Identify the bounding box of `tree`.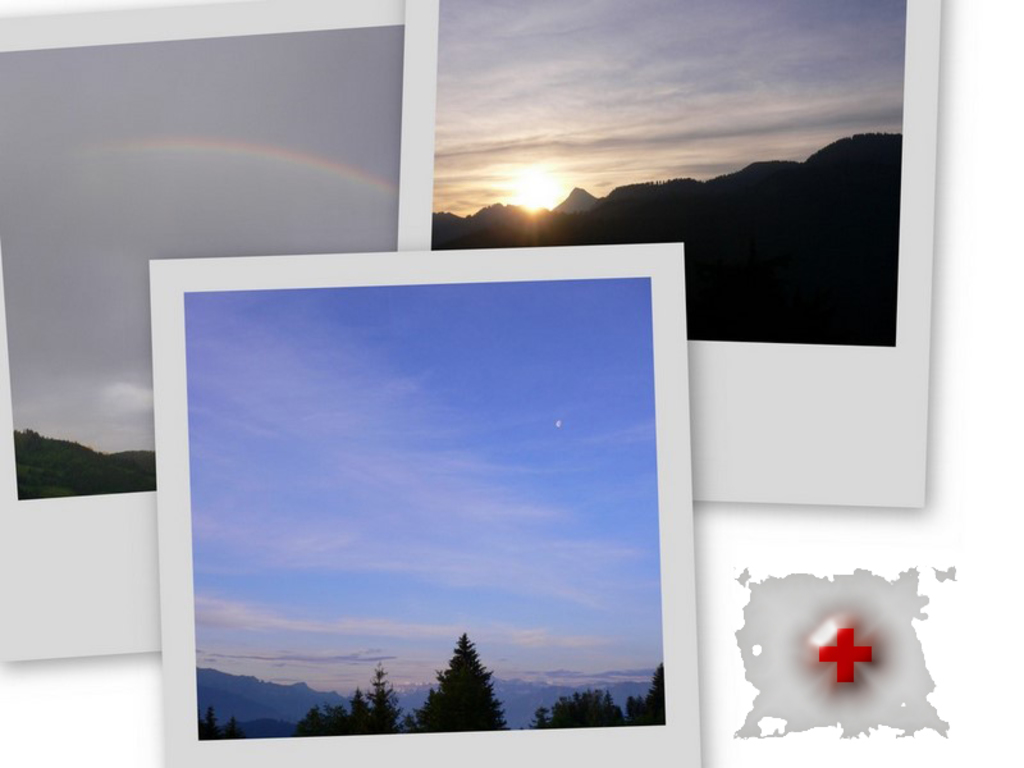
(527, 686, 623, 727).
